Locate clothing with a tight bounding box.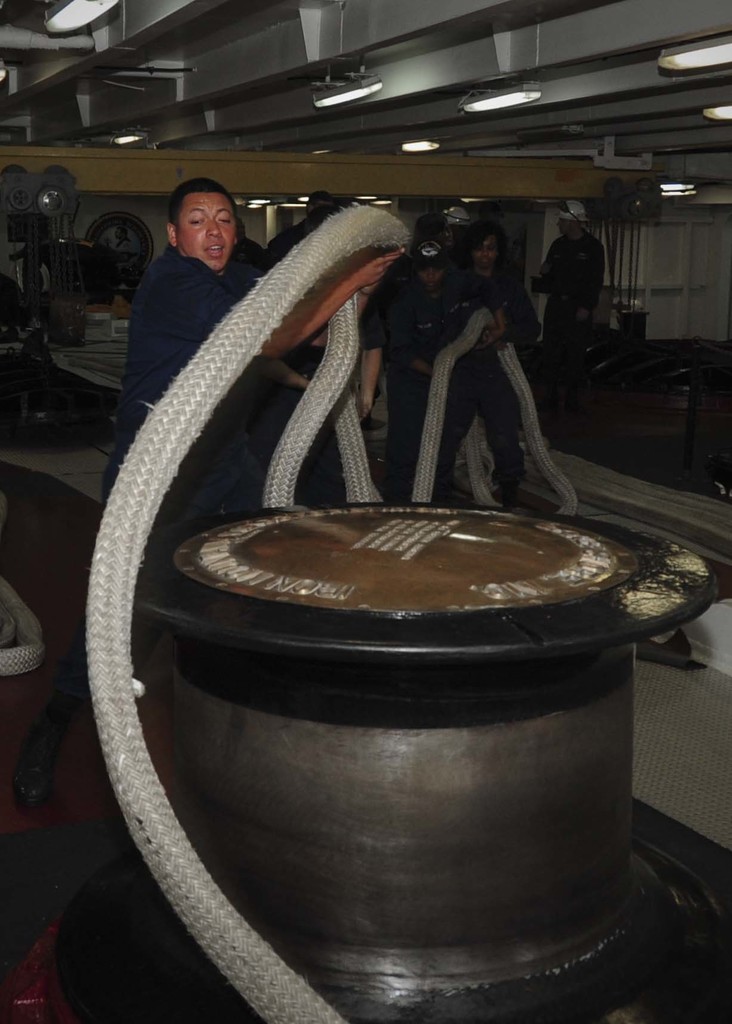
<box>47,236,261,711</box>.
